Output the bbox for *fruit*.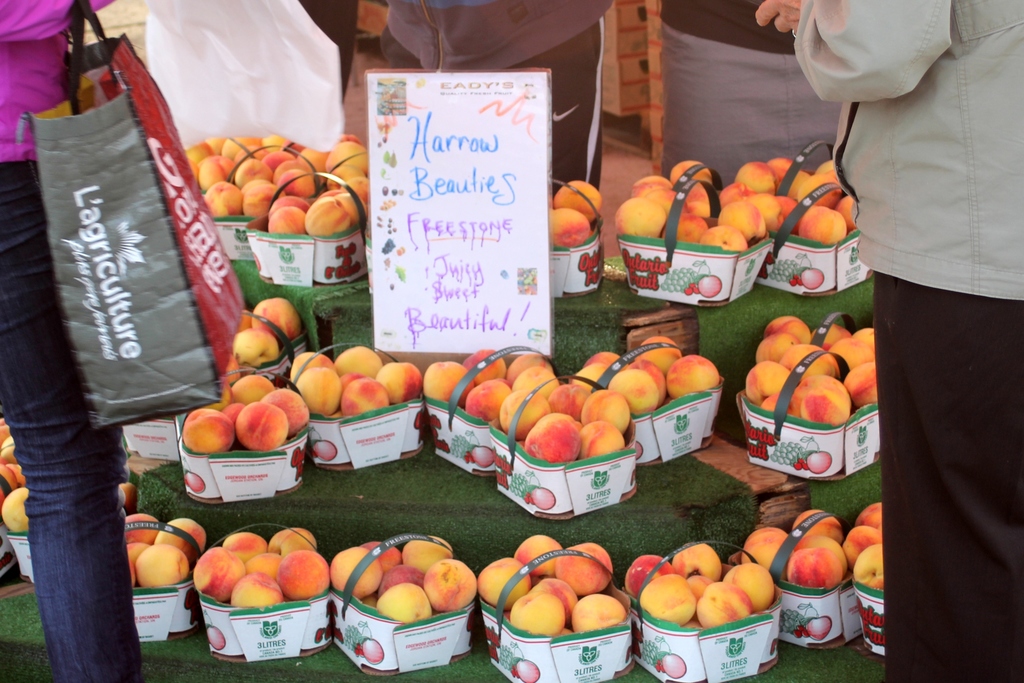
(333, 142, 375, 178).
